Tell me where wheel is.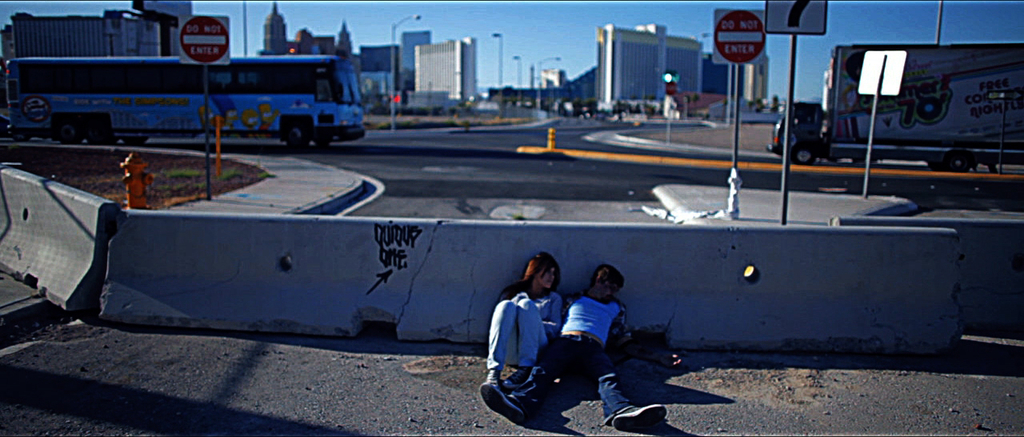
wheel is at x1=948, y1=157, x2=967, y2=171.
